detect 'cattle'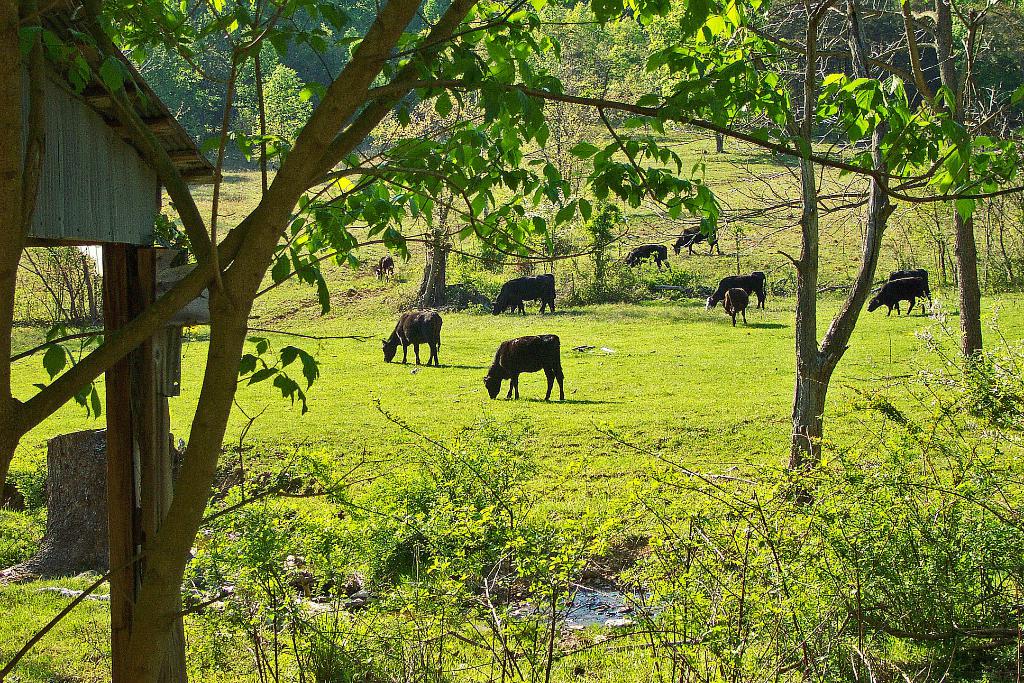
Rect(372, 256, 395, 284)
